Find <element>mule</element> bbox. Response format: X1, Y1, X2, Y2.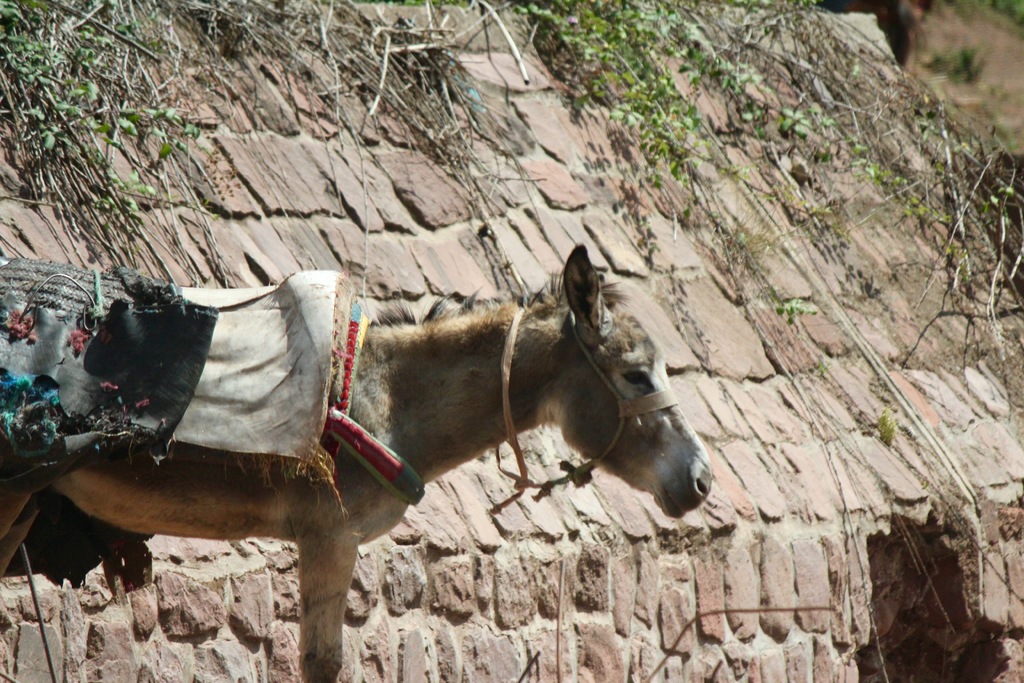
0, 243, 707, 682.
